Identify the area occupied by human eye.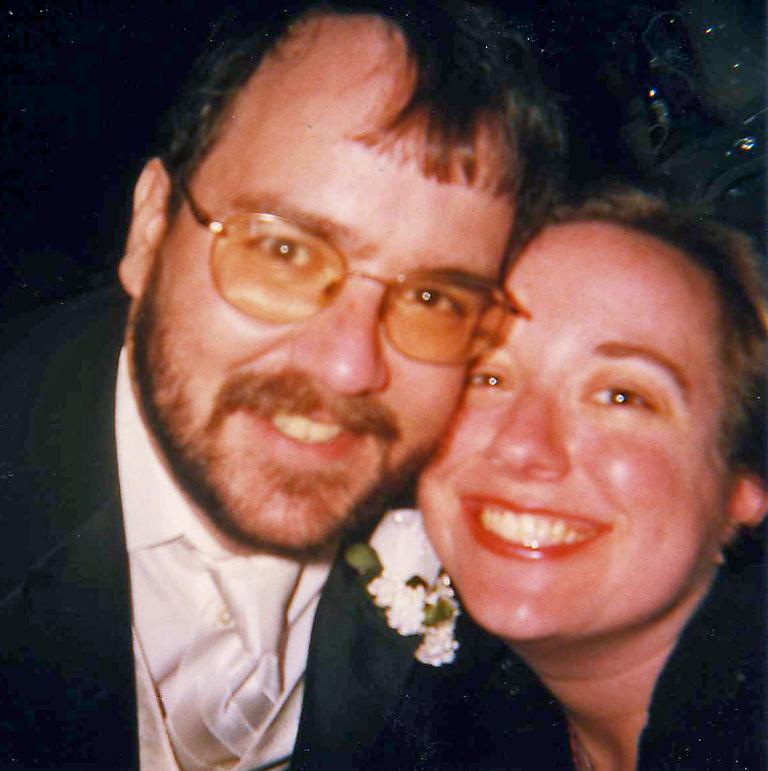
Area: BBox(395, 276, 467, 325).
